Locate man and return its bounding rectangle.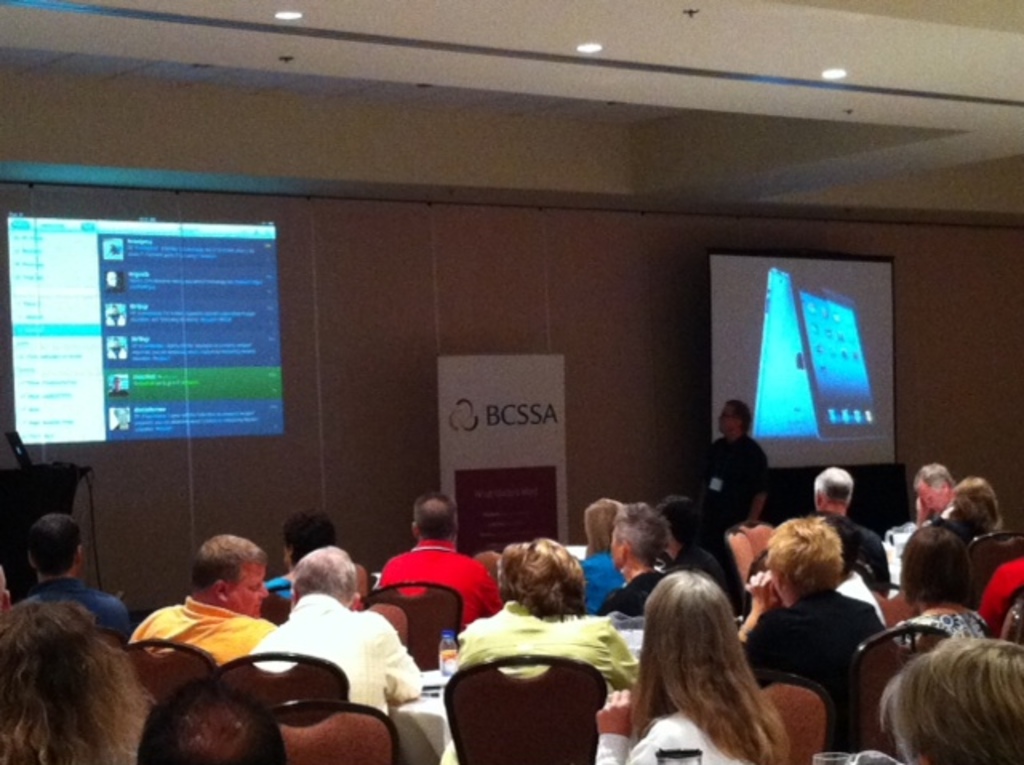
box(379, 490, 506, 631).
